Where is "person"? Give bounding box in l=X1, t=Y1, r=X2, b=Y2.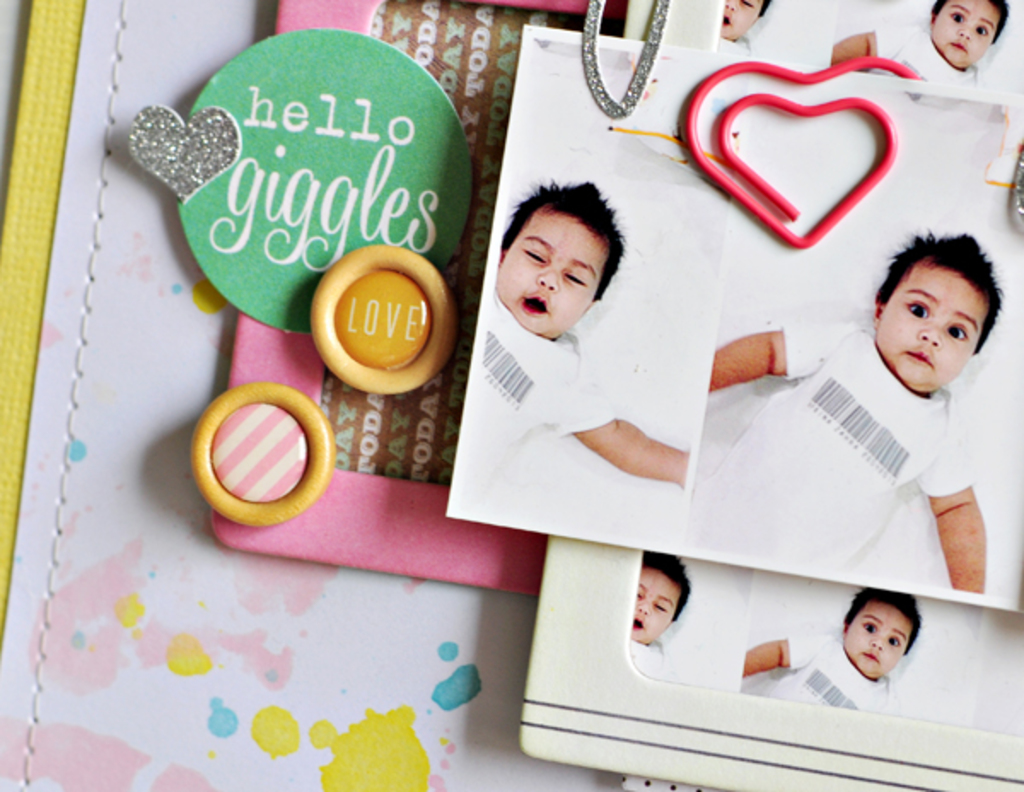
l=630, t=551, r=696, b=688.
